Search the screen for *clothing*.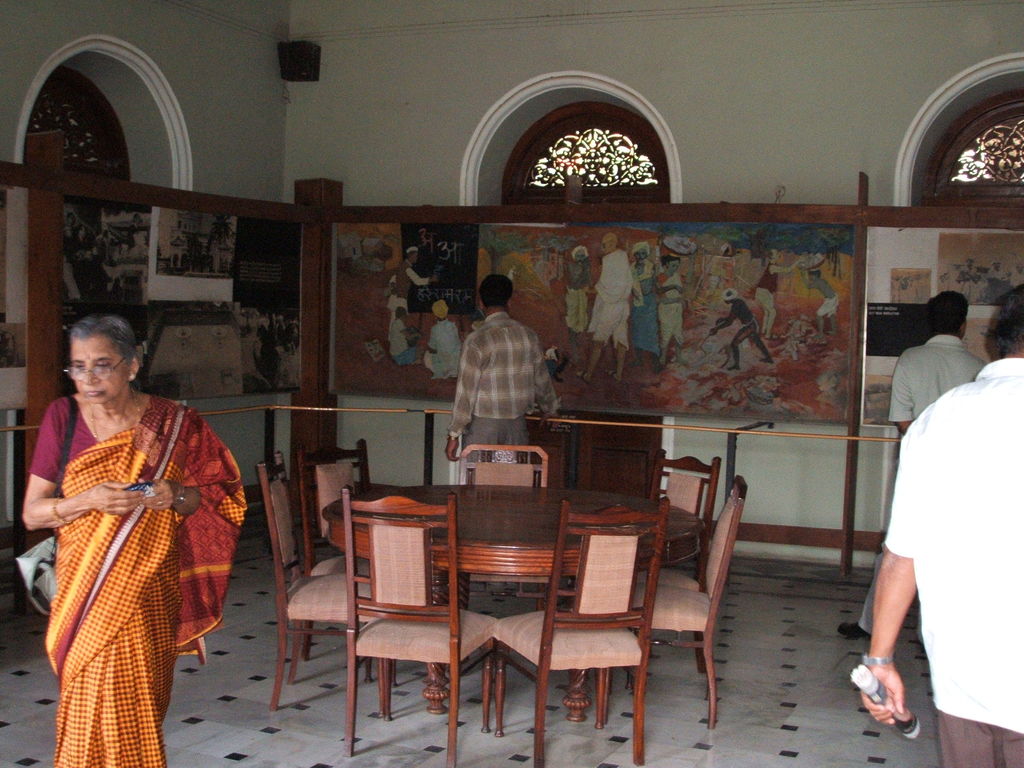
Found at rect(26, 372, 230, 734).
